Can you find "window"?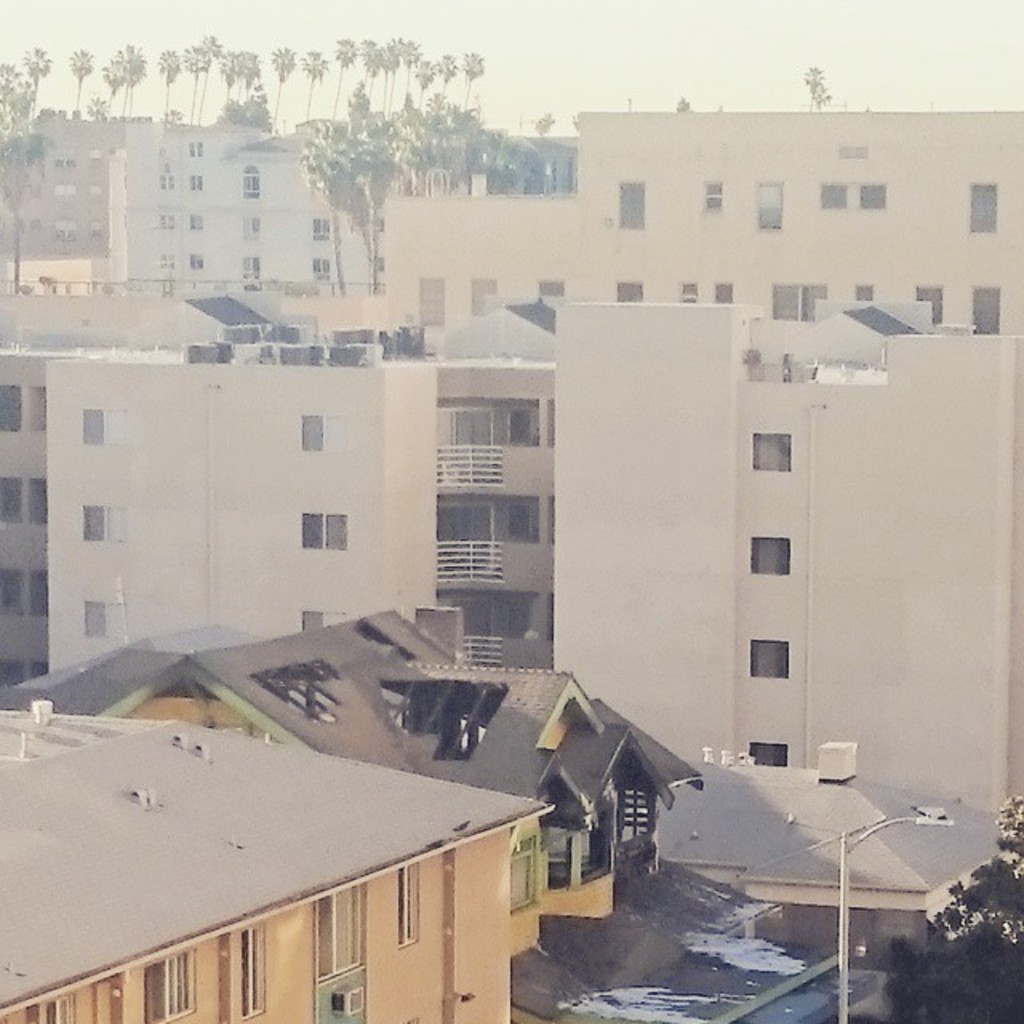
Yes, bounding box: 296, 413, 350, 458.
